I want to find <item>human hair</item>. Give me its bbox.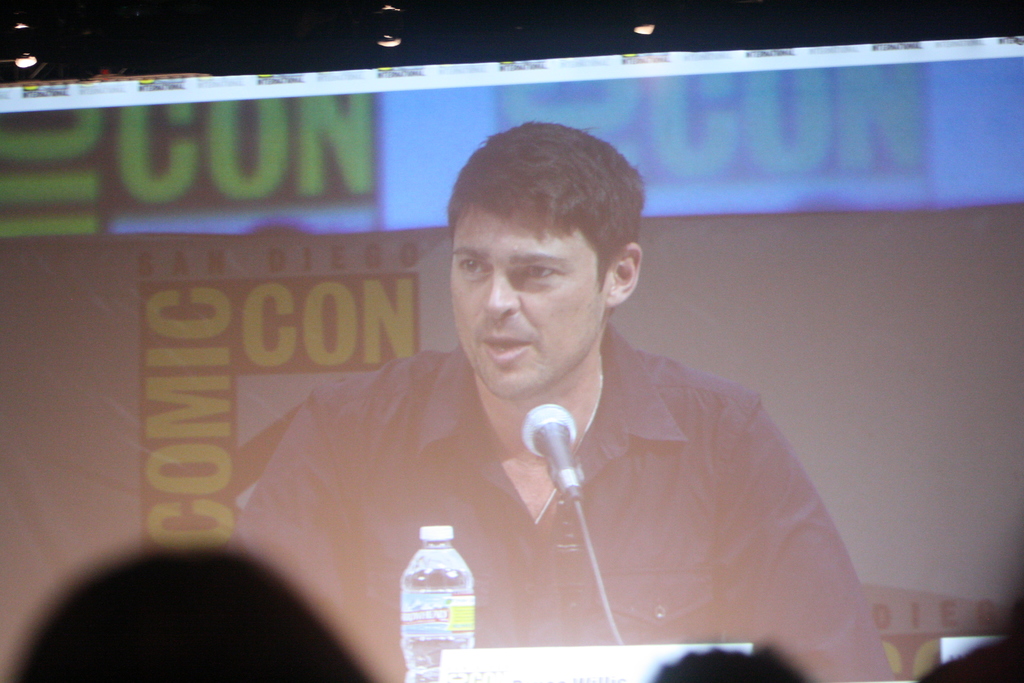
{"x1": 447, "y1": 119, "x2": 645, "y2": 324}.
